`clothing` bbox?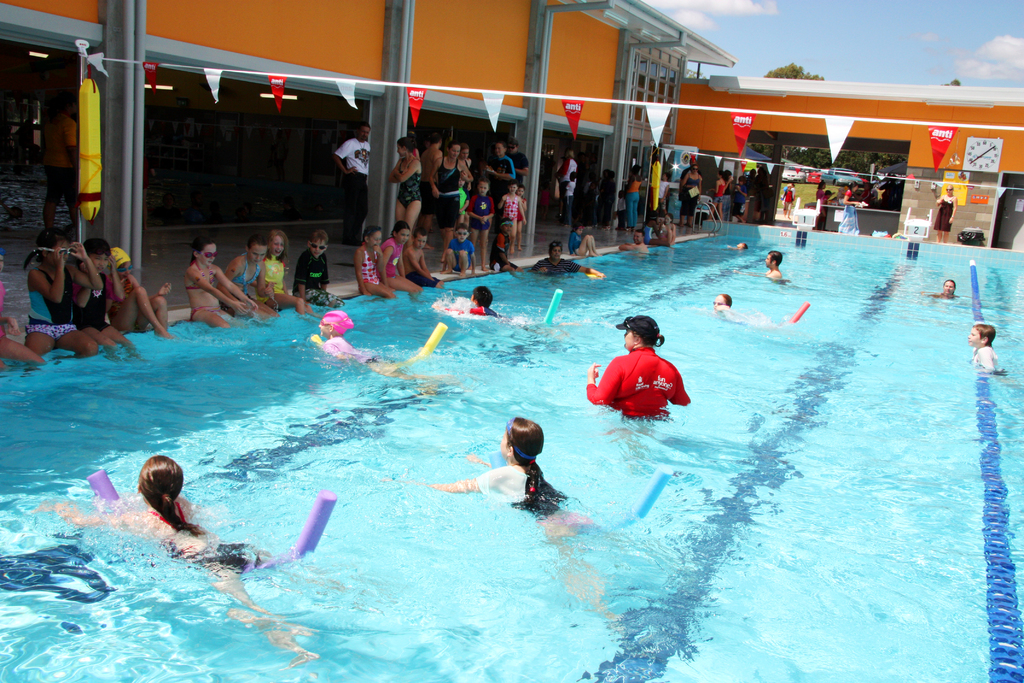
568/228/589/256
